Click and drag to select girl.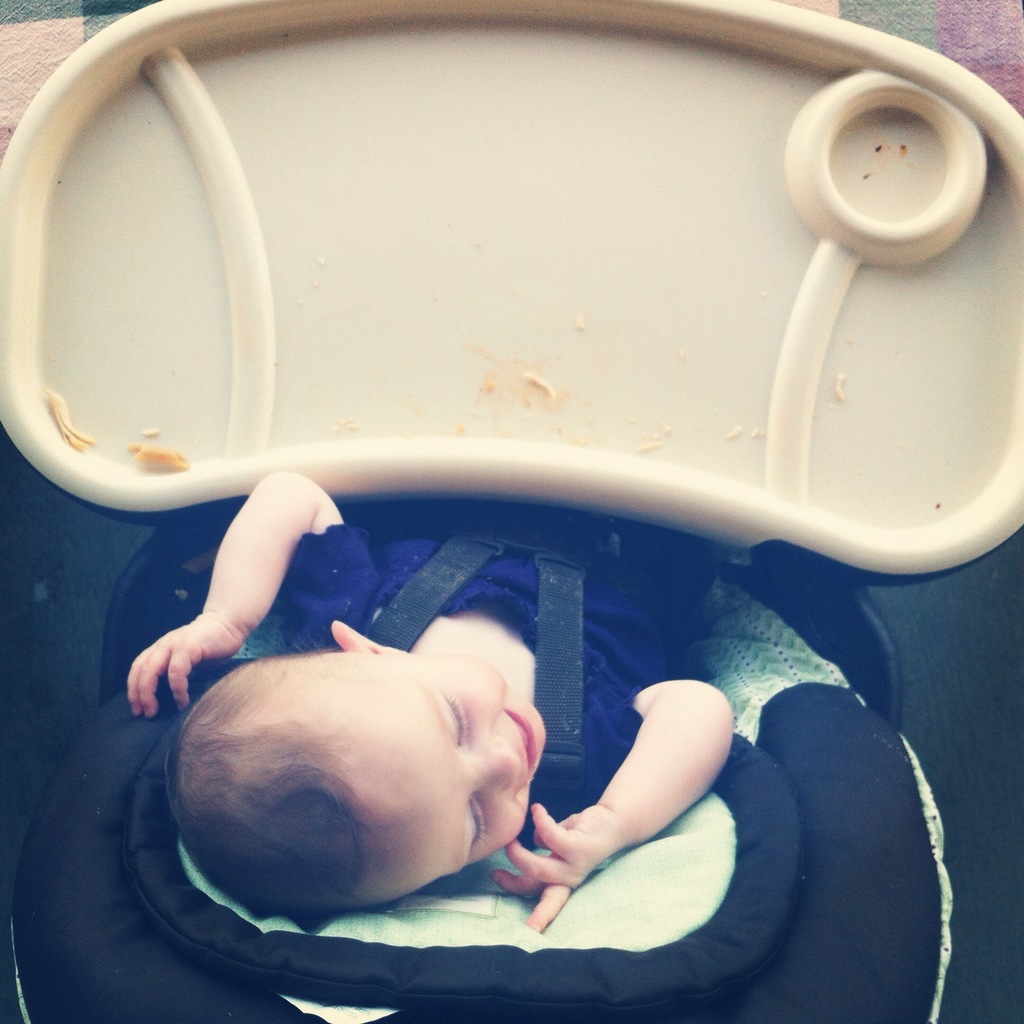
Selection: l=130, t=466, r=734, b=935.
